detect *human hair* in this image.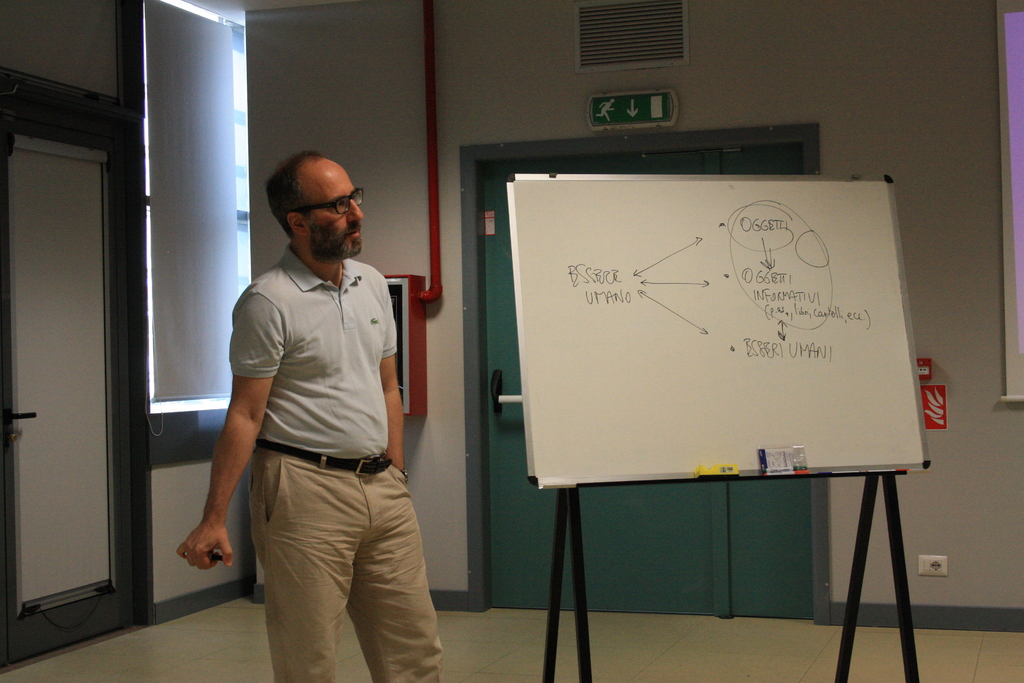
Detection: bbox=(269, 151, 354, 238).
